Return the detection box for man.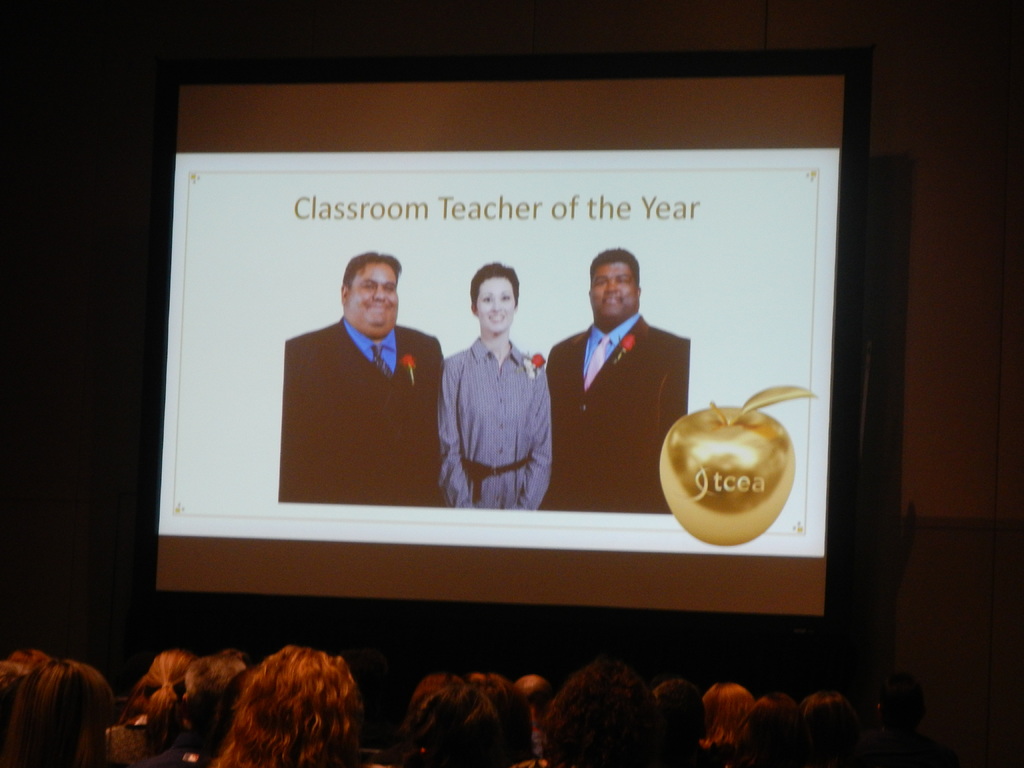
l=531, t=248, r=690, b=513.
